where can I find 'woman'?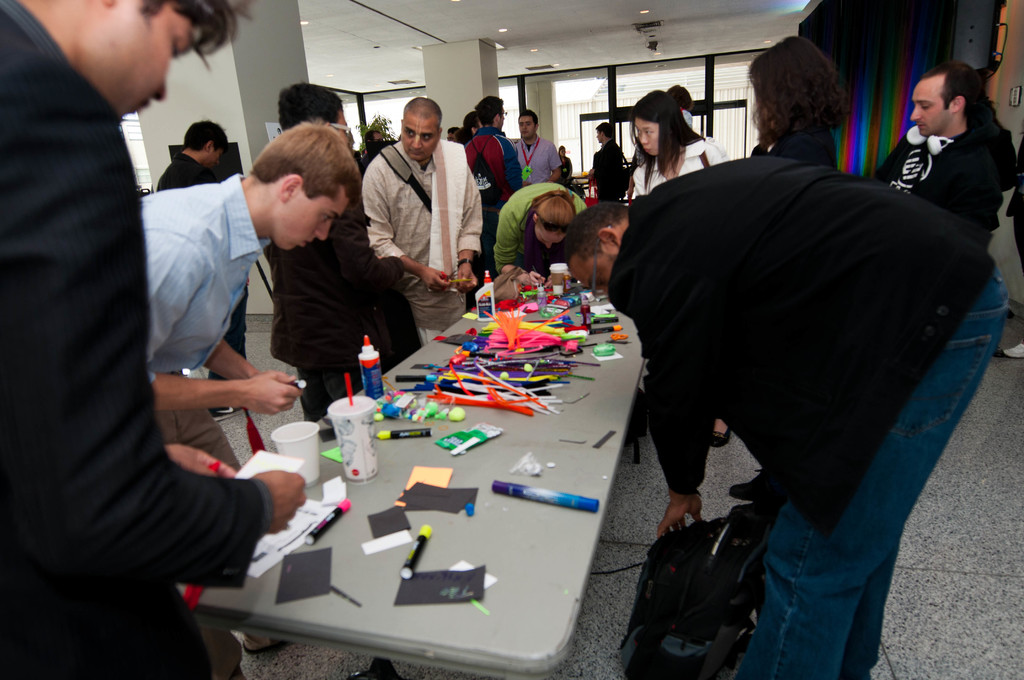
You can find it at 748:33:850:178.
